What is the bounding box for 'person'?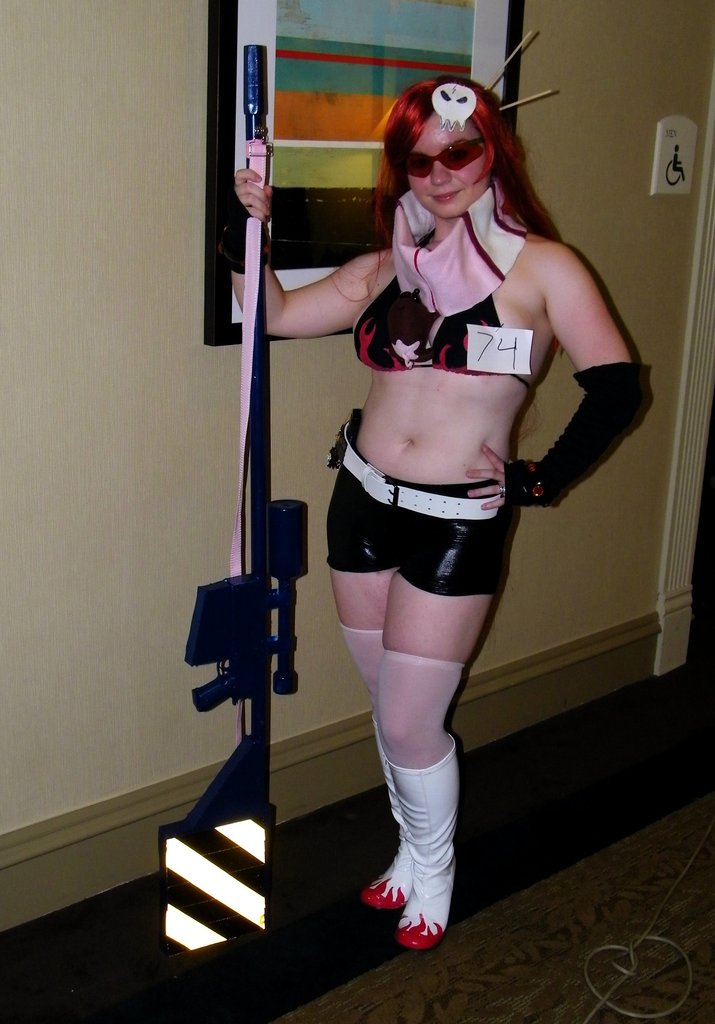
292,69,625,925.
